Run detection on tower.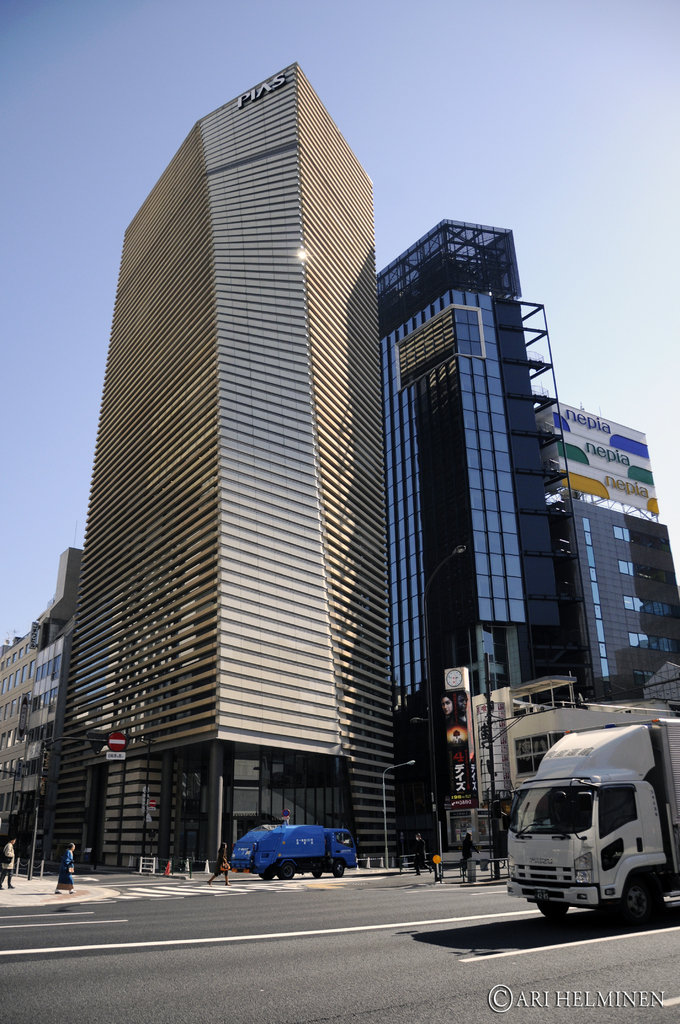
Result: {"x1": 553, "y1": 409, "x2": 679, "y2": 696}.
